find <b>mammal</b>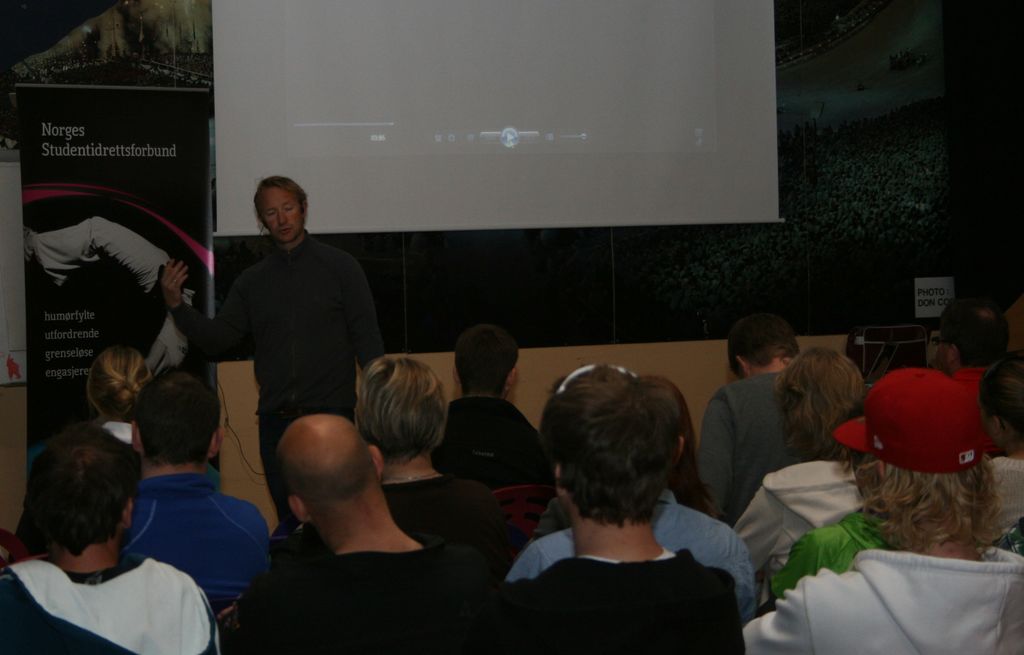
732/346/869/610
